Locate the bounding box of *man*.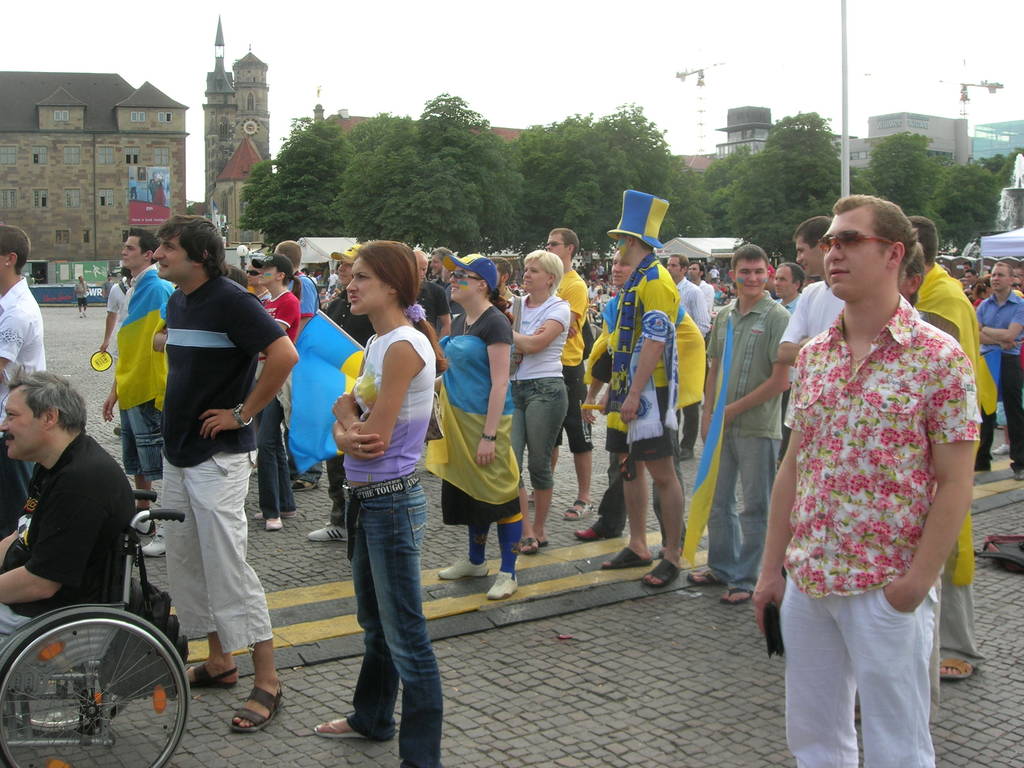
Bounding box: {"left": 538, "top": 224, "right": 588, "bottom": 522}.
